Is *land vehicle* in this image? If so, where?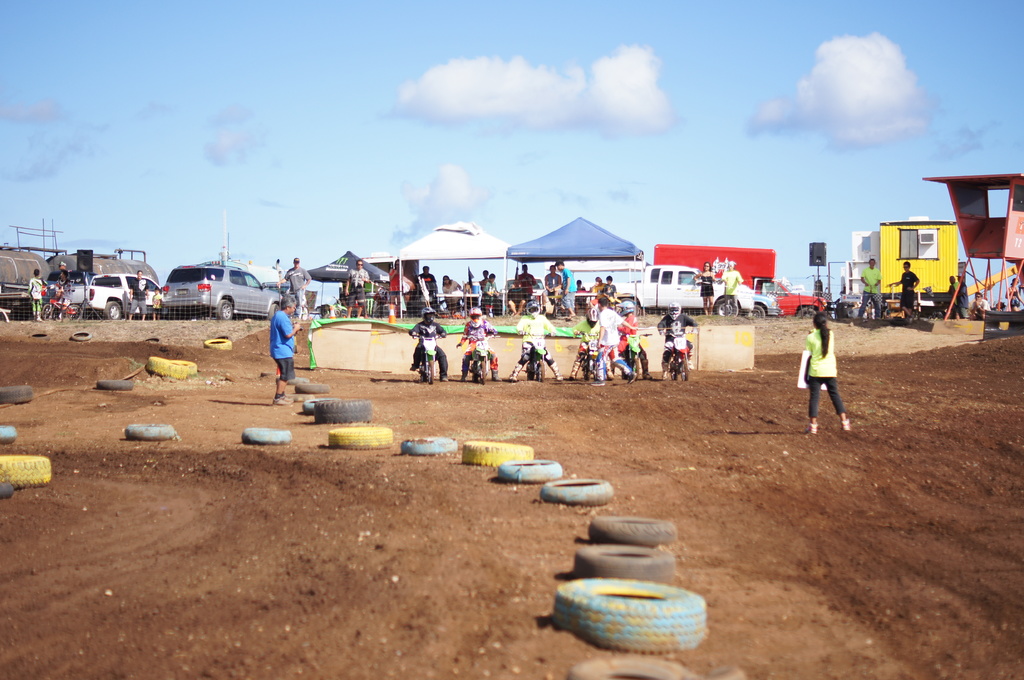
Yes, at [x1=660, y1=325, x2=694, y2=382].
